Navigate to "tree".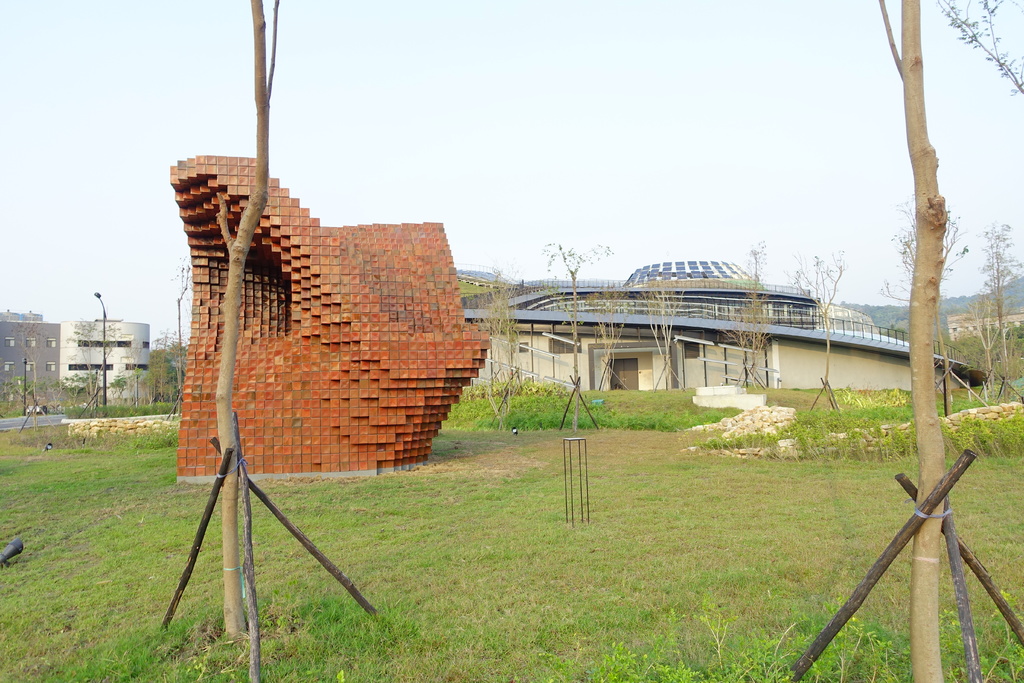
Navigation target: bbox=[972, 222, 1023, 366].
